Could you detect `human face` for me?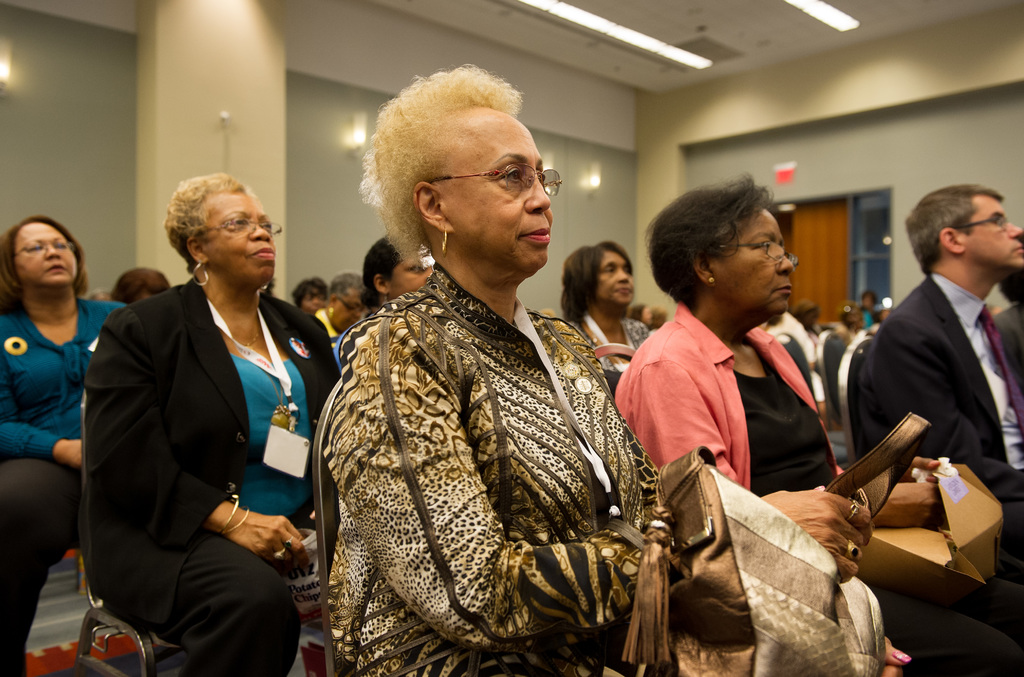
Detection result: rect(334, 296, 365, 329).
